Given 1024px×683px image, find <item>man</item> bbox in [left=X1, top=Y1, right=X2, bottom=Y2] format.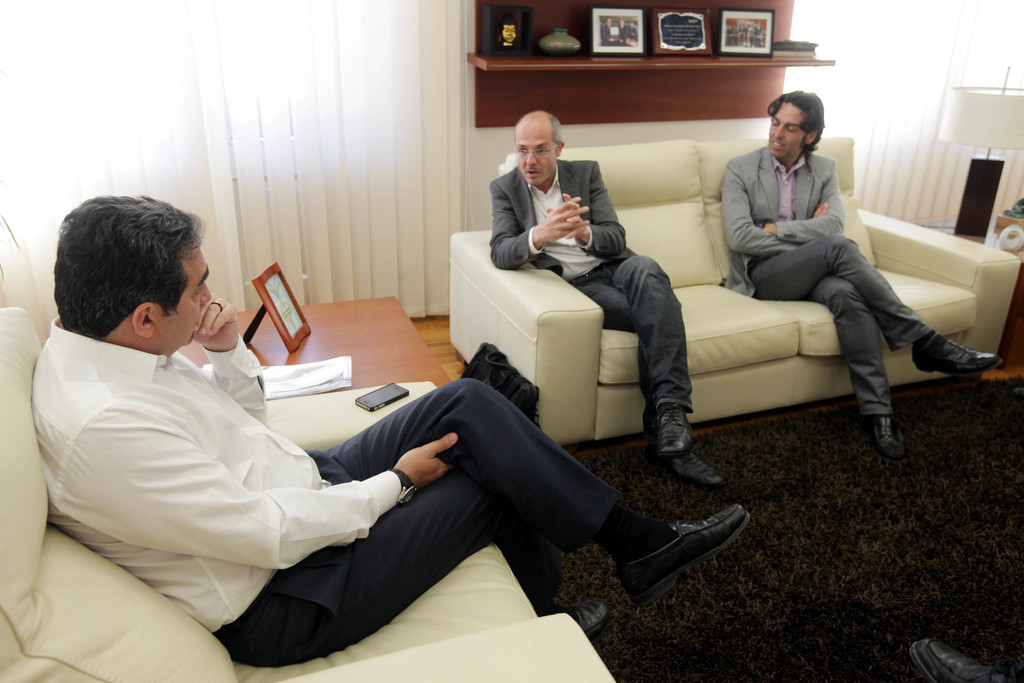
[left=62, top=184, right=686, bottom=657].
